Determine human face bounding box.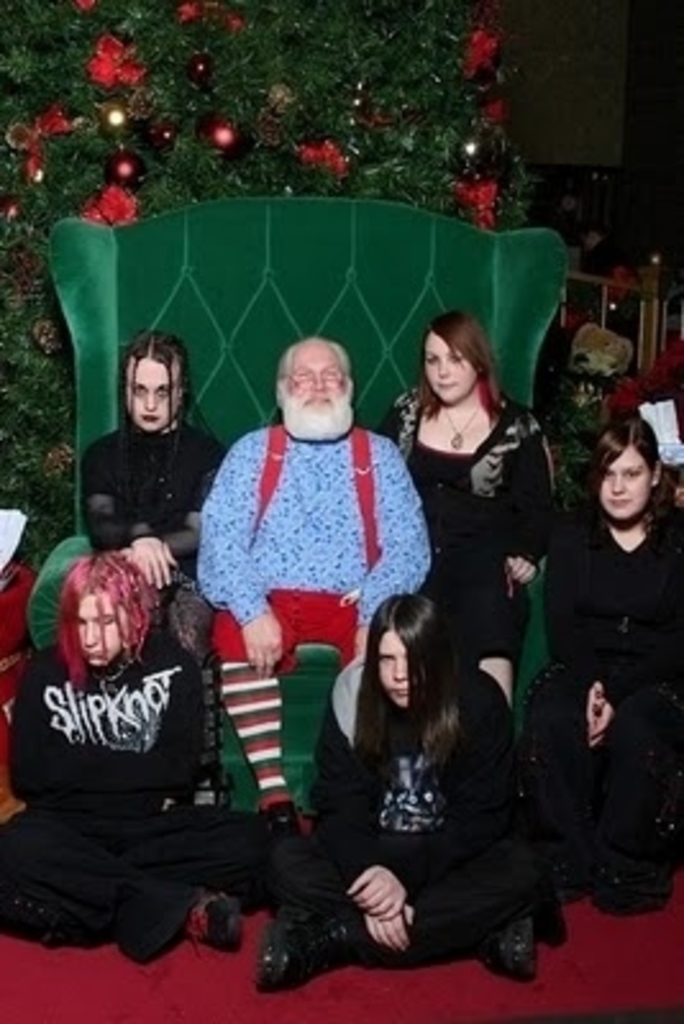
Determined: 284/348/346/440.
